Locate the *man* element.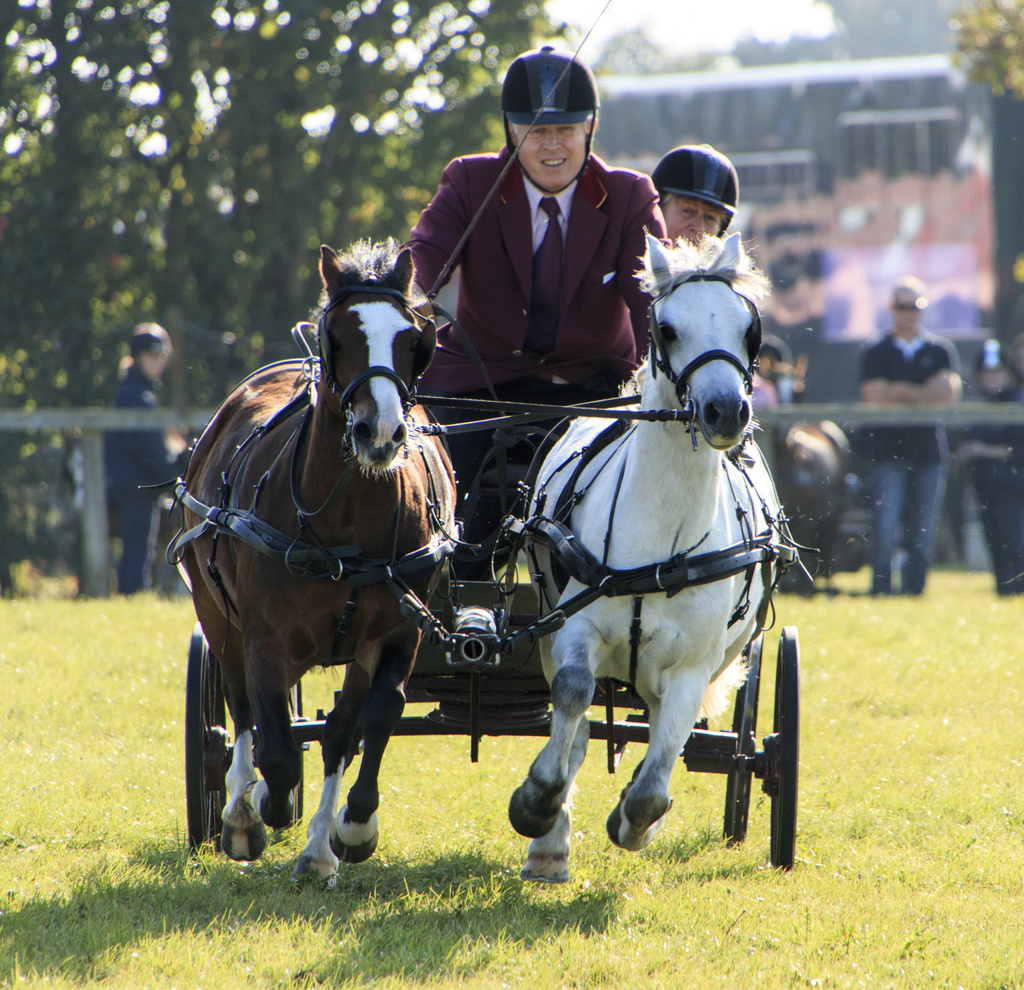
Element bbox: l=847, t=261, r=967, b=605.
